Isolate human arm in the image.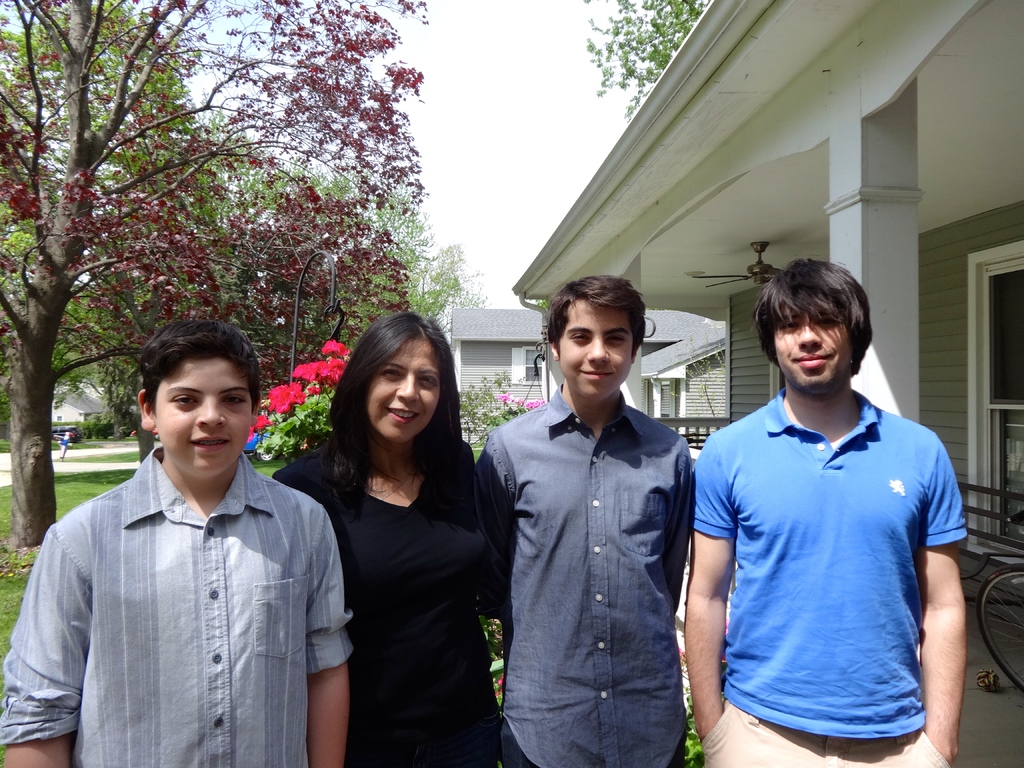
Isolated region: region(307, 525, 351, 767).
